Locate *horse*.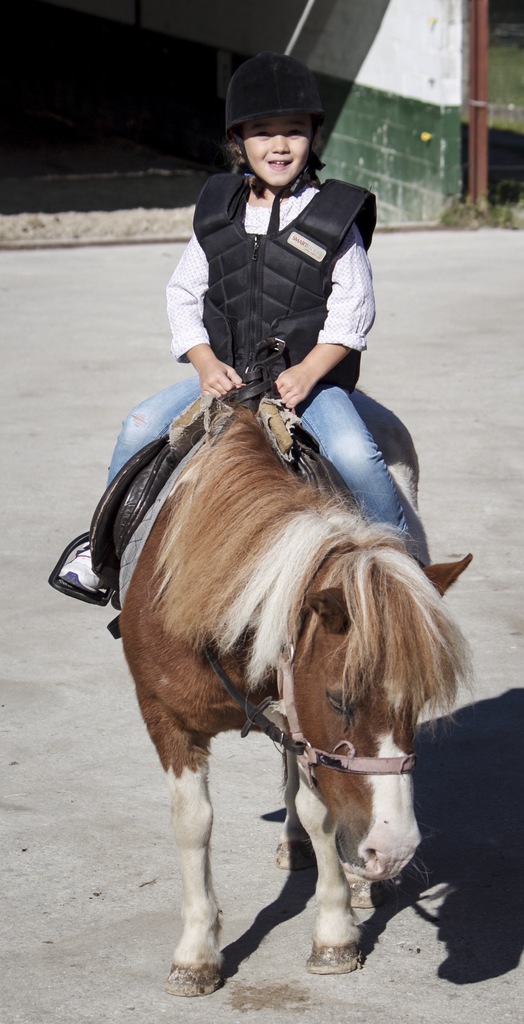
Bounding box: (left=114, top=398, right=477, bottom=995).
